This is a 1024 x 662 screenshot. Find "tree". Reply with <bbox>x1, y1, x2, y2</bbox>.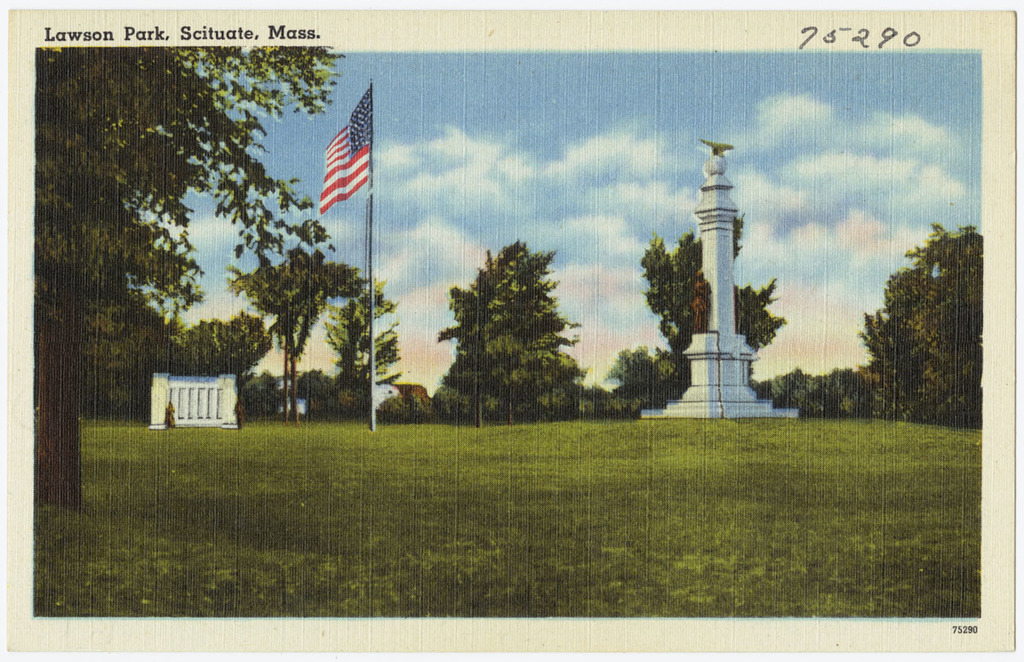
<bbox>642, 212, 794, 357</bbox>.
